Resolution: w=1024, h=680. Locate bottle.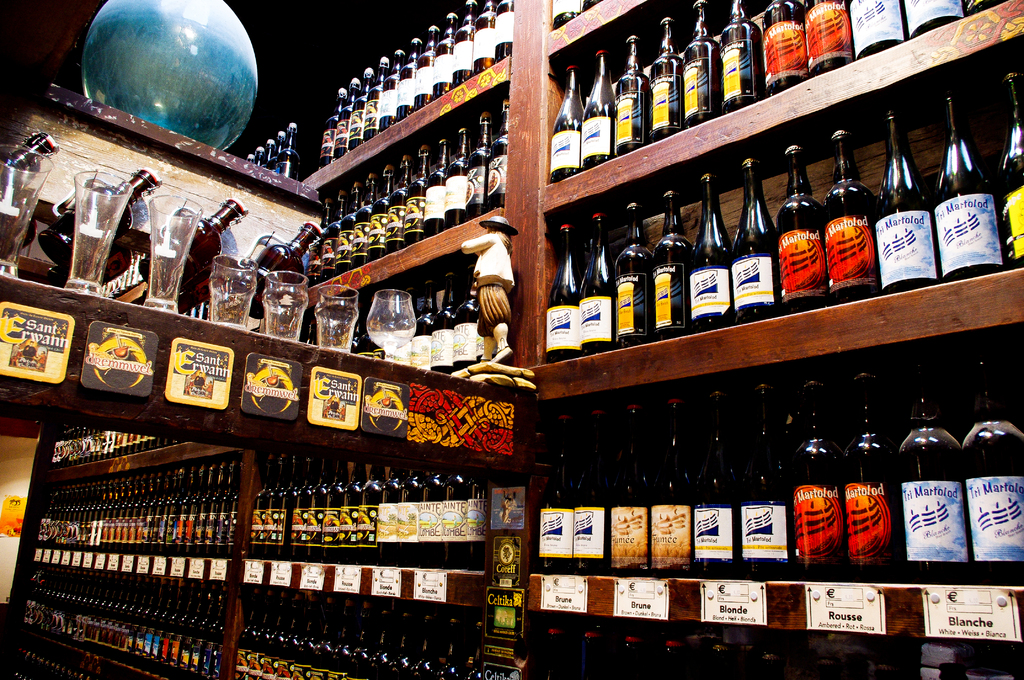
detection(396, 37, 417, 120).
